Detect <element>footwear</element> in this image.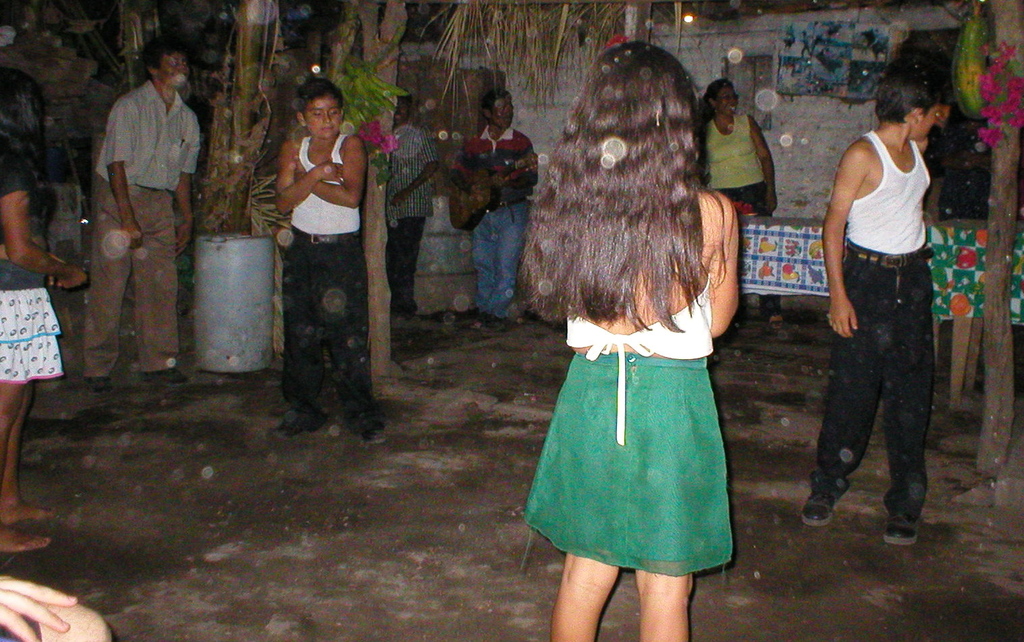
Detection: (x1=140, y1=371, x2=188, y2=389).
